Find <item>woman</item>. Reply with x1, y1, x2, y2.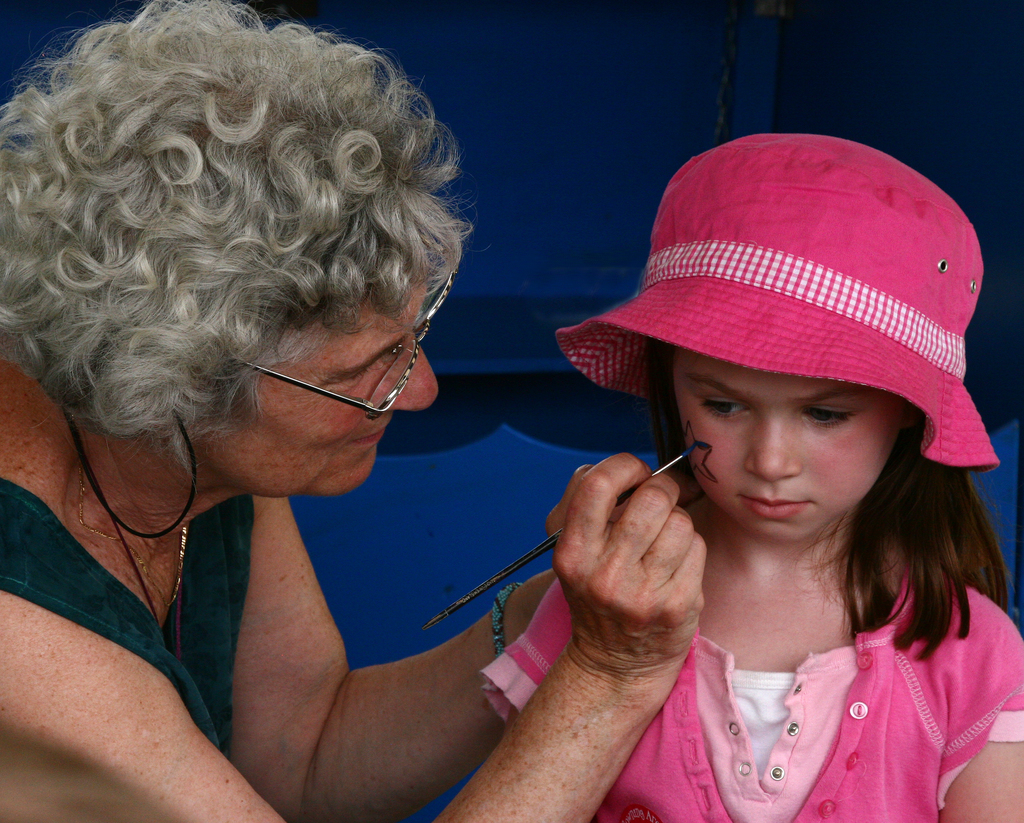
79, 53, 653, 819.
